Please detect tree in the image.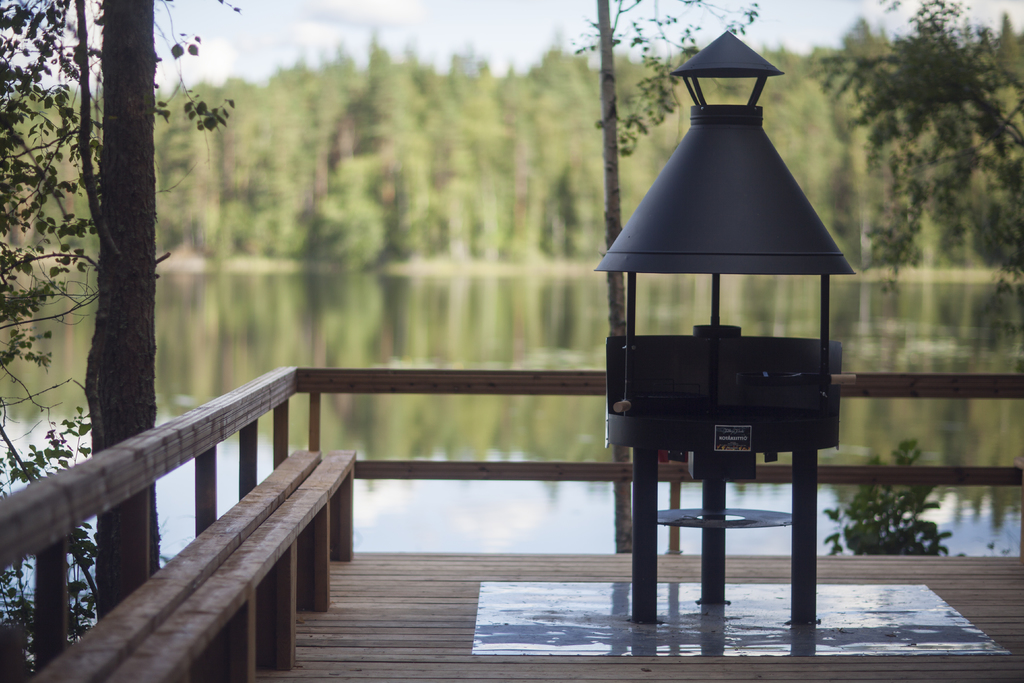
region(0, 0, 241, 682).
